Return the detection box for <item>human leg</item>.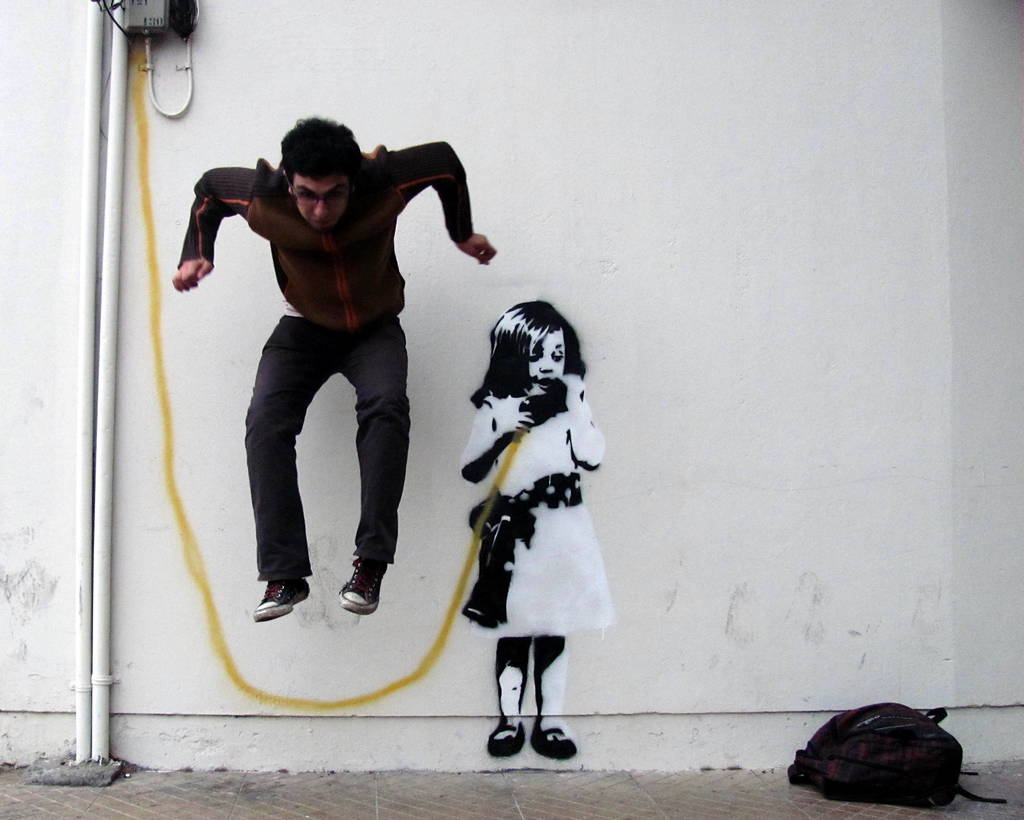
box=[243, 312, 311, 623].
